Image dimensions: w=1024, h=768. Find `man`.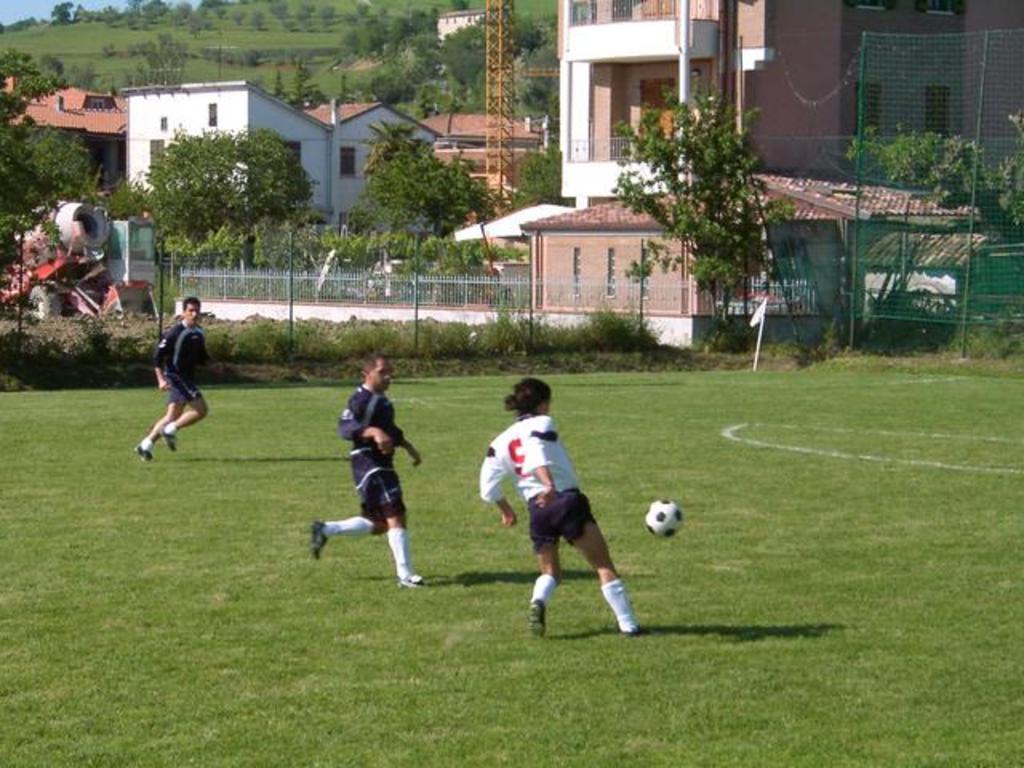
pyautogui.locateOnScreen(112, 294, 214, 480).
